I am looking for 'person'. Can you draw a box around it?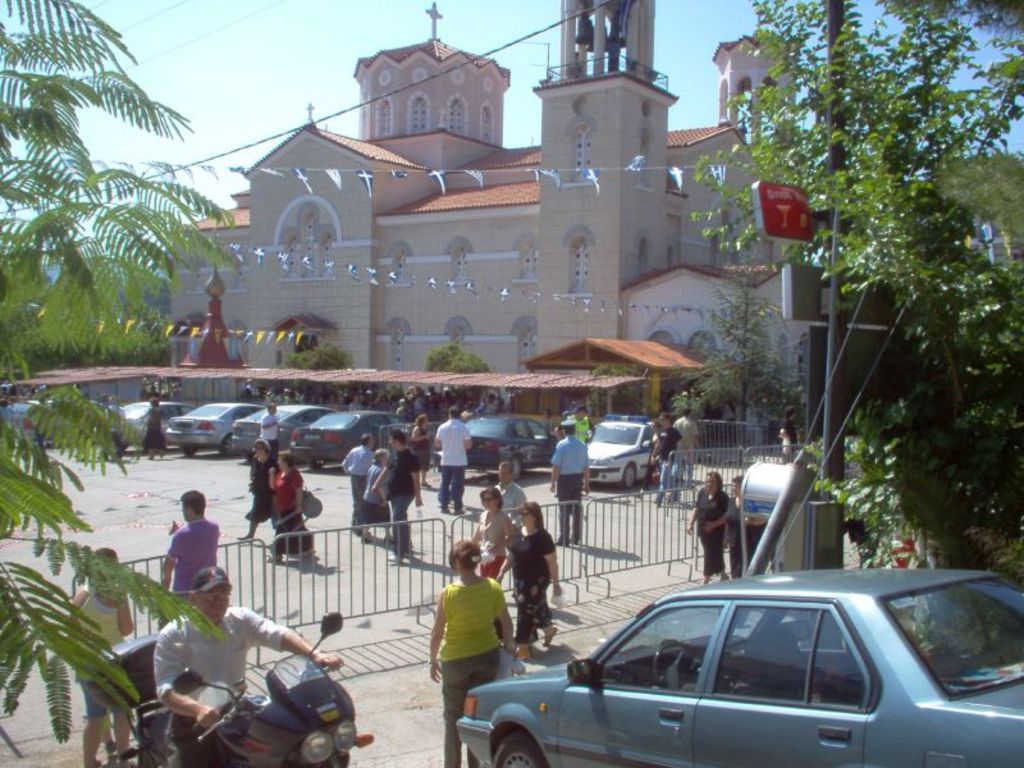
Sure, the bounding box is (548, 416, 591, 539).
